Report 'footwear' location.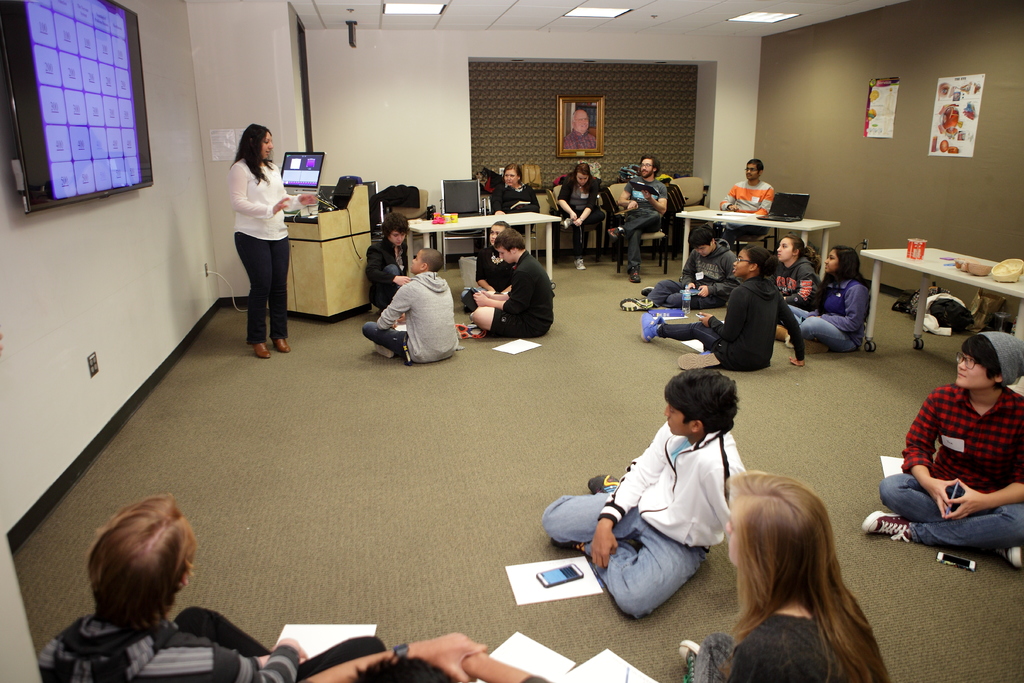
Report: [left=458, top=321, right=486, bottom=340].
